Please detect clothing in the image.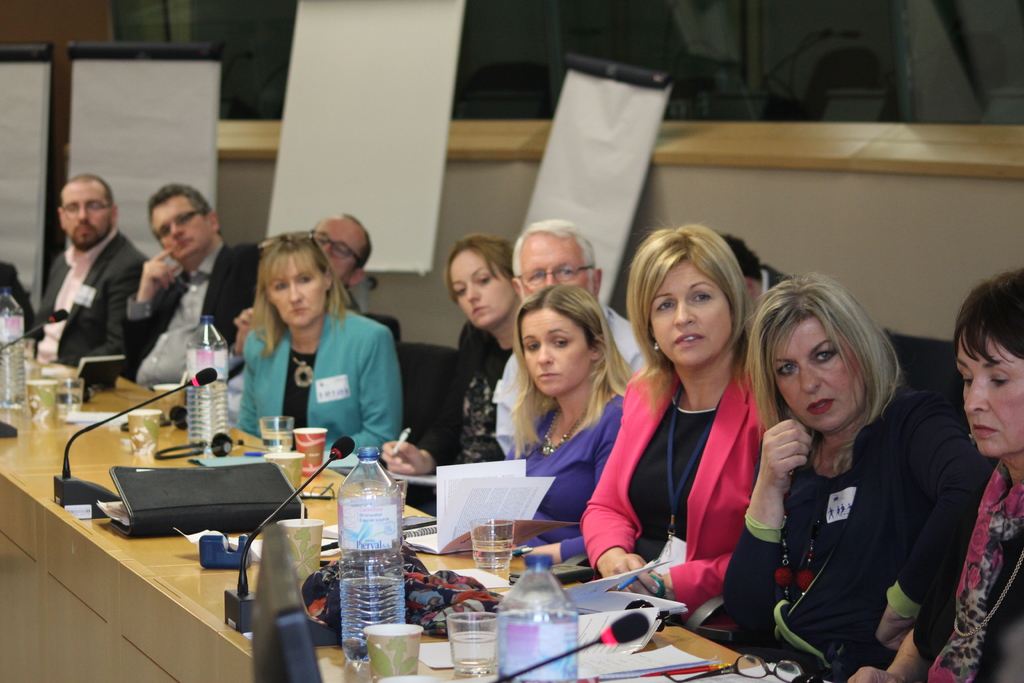
box=[579, 368, 790, 625].
